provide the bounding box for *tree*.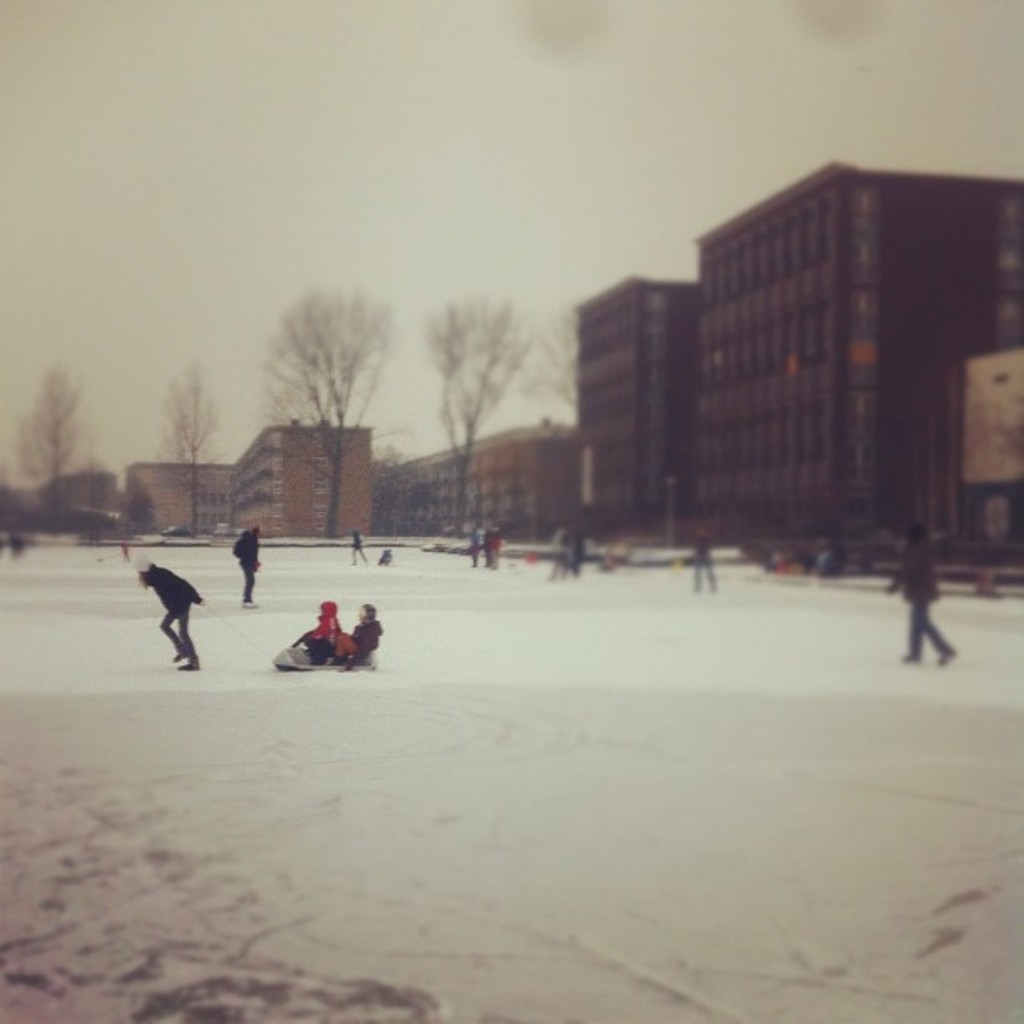
x1=149, y1=358, x2=226, y2=534.
